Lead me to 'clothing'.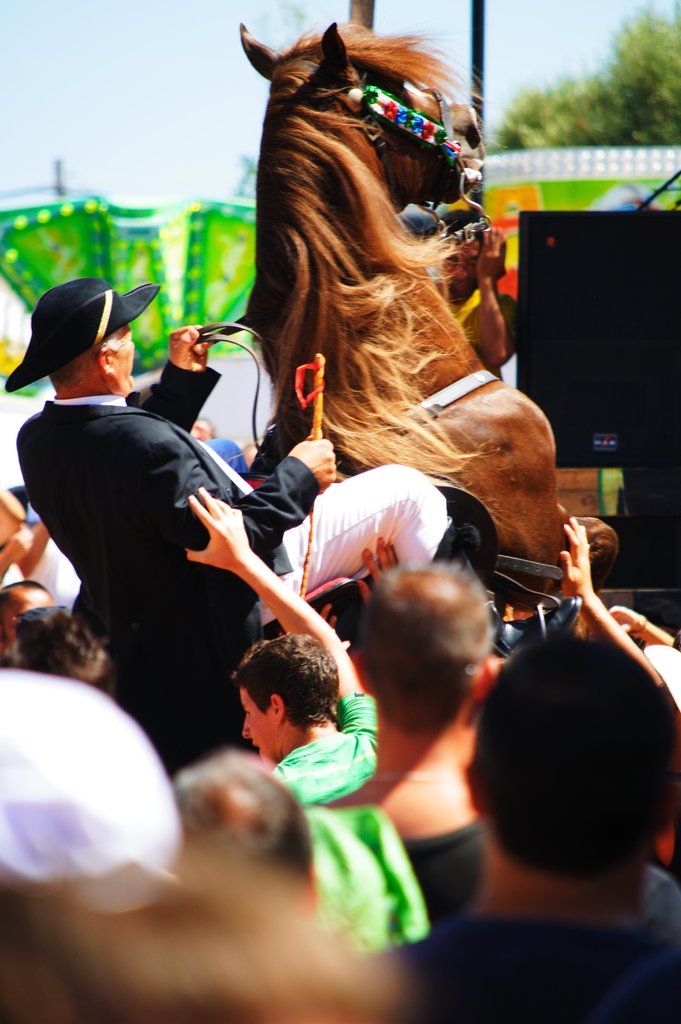
Lead to [266, 694, 380, 820].
